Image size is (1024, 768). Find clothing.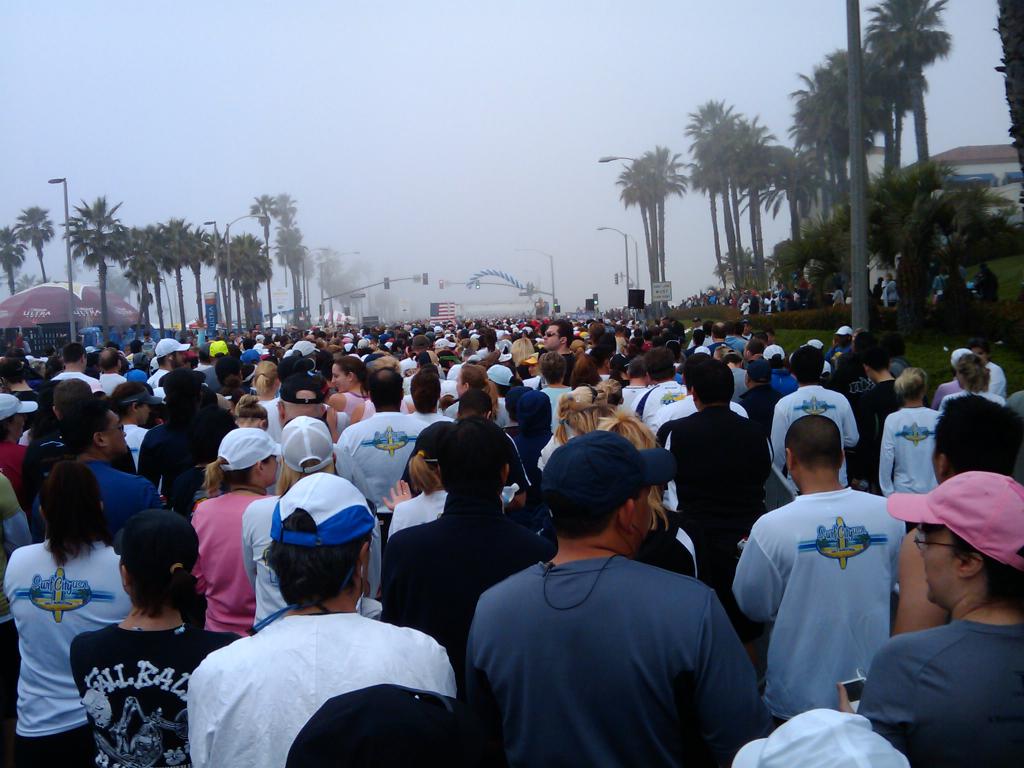
box(137, 419, 216, 495).
